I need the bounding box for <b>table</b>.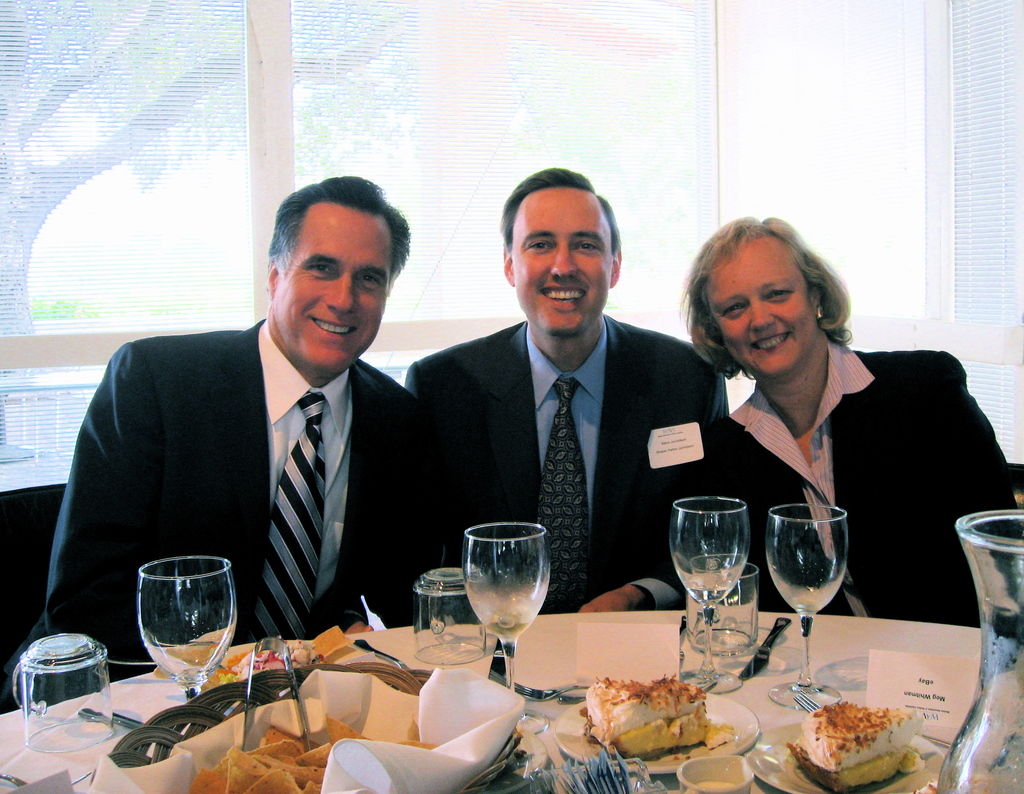
Here it is: BBox(154, 571, 931, 793).
